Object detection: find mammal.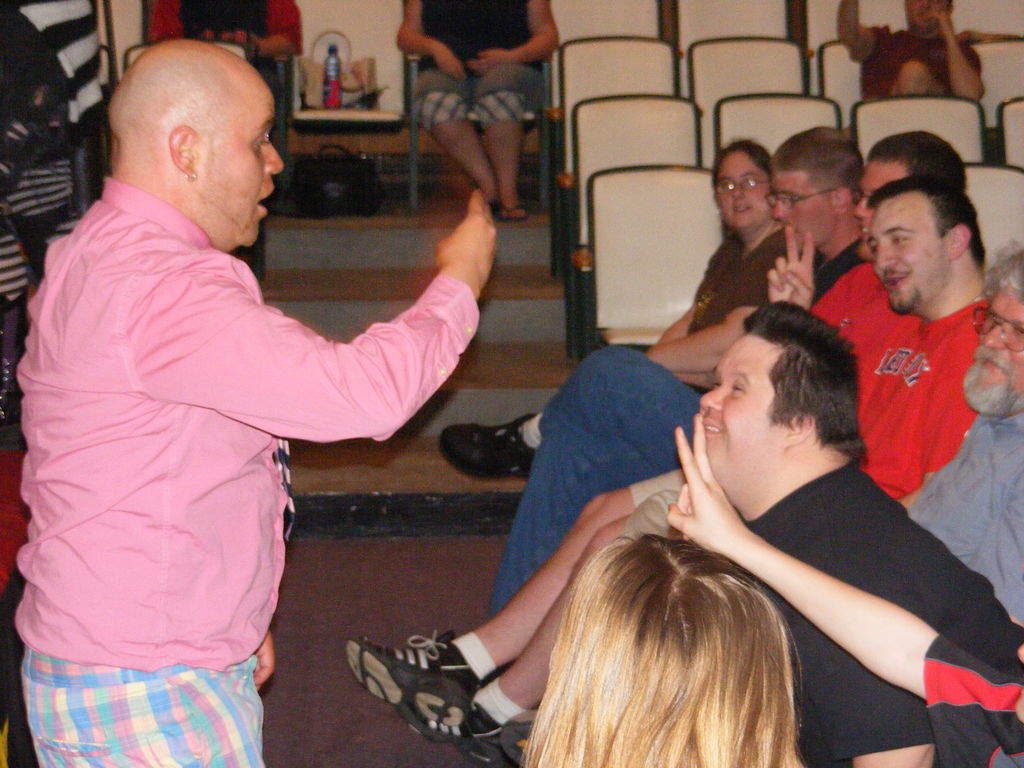
x1=689 y1=298 x2=1022 y2=767.
